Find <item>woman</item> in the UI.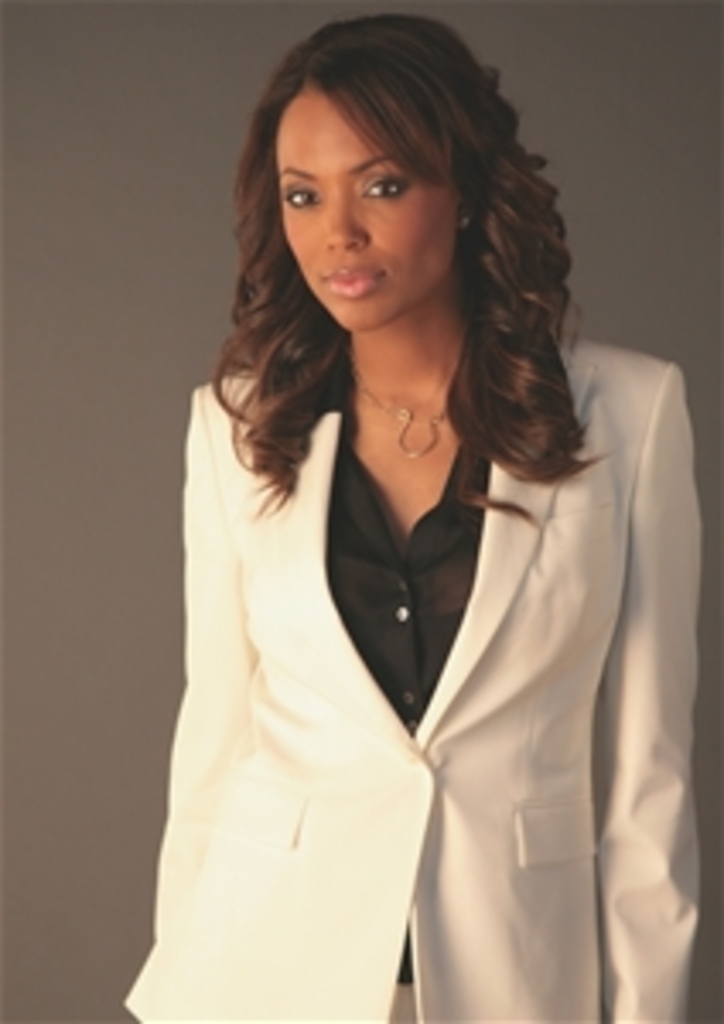
UI element at <box>123,17,704,1021</box>.
